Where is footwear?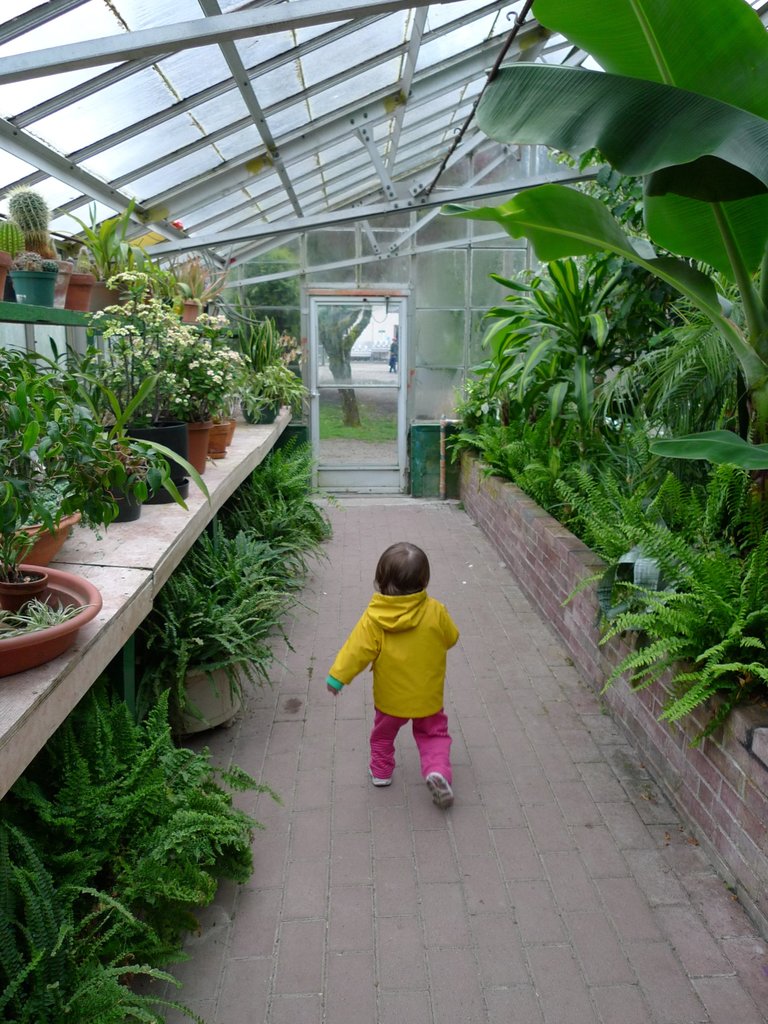
(364,774,391,781).
